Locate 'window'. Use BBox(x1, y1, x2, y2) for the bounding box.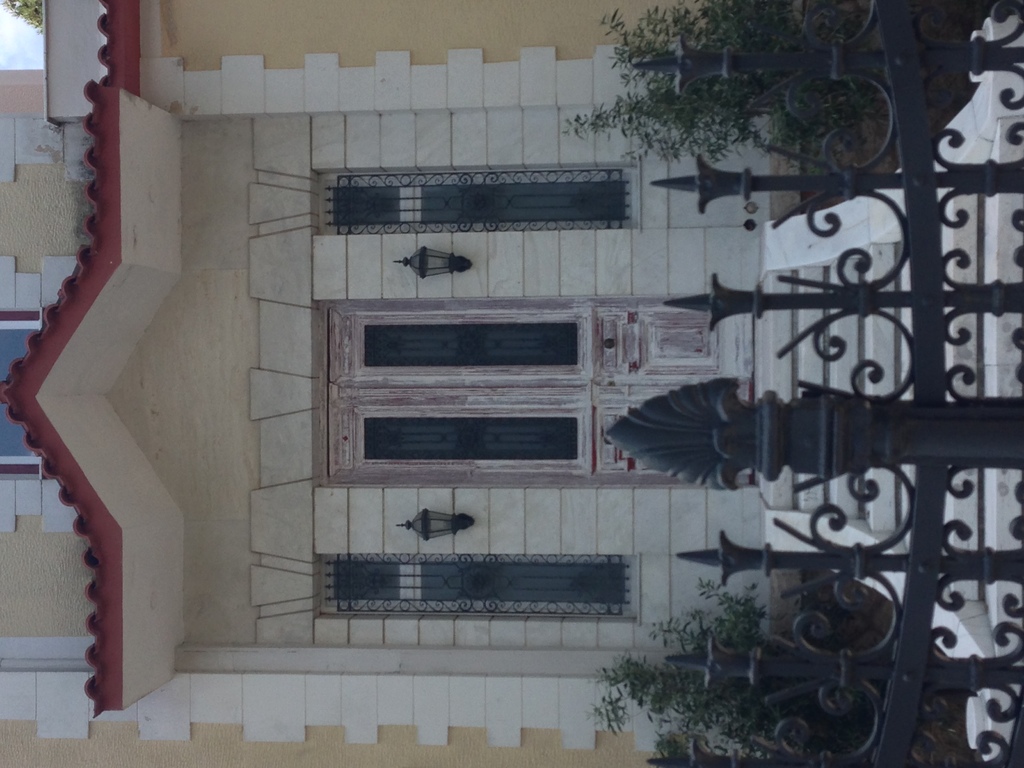
BBox(310, 164, 634, 238).
